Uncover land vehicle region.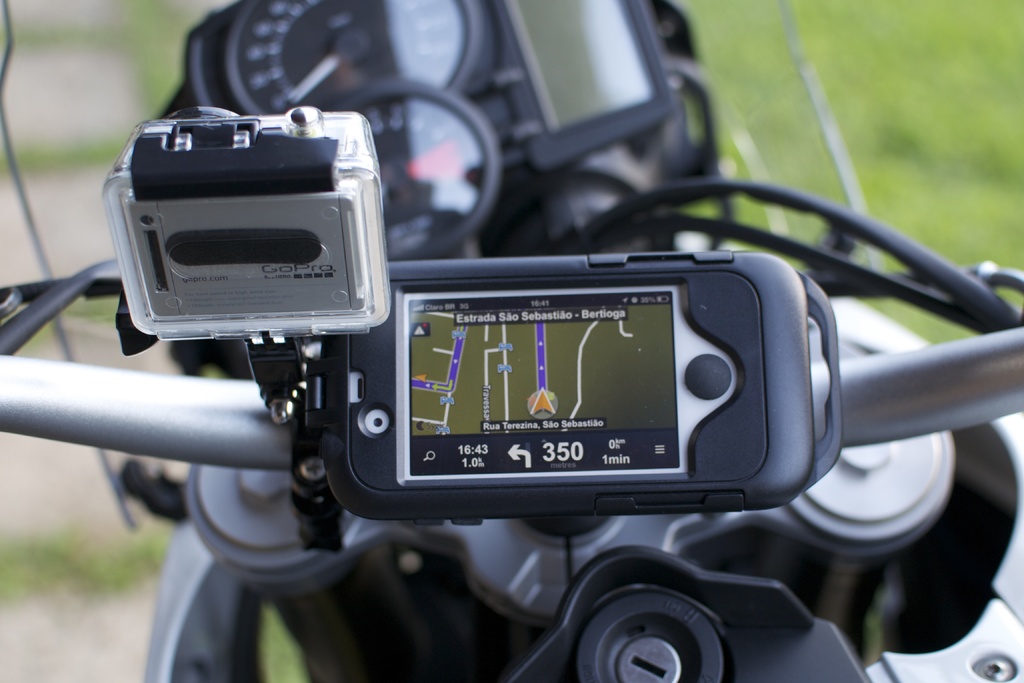
Uncovered: [0, 4, 1016, 681].
